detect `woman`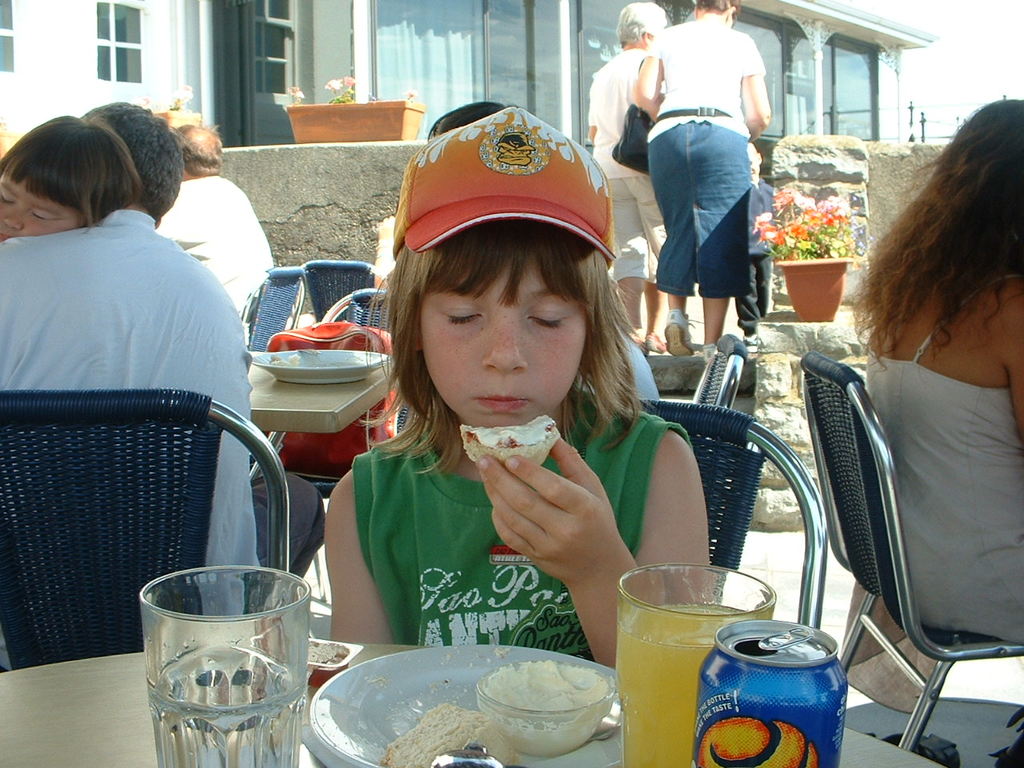
Rect(635, 0, 773, 368)
